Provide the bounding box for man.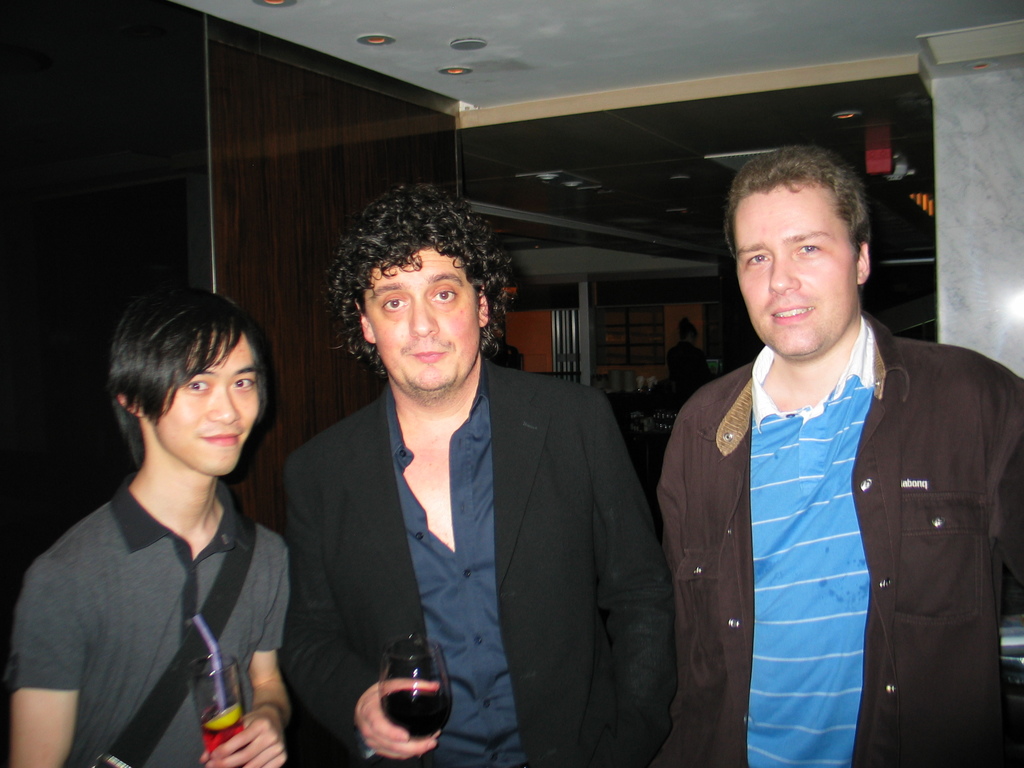
<region>0, 280, 295, 767</region>.
